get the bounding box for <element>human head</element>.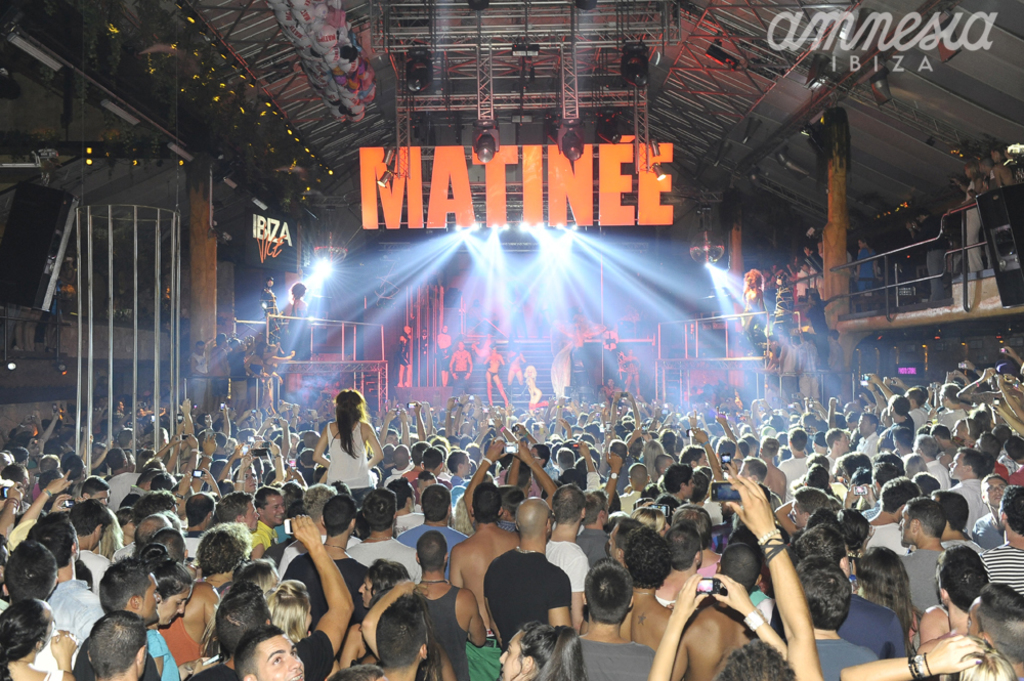
[left=848, top=546, right=908, bottom=603].
